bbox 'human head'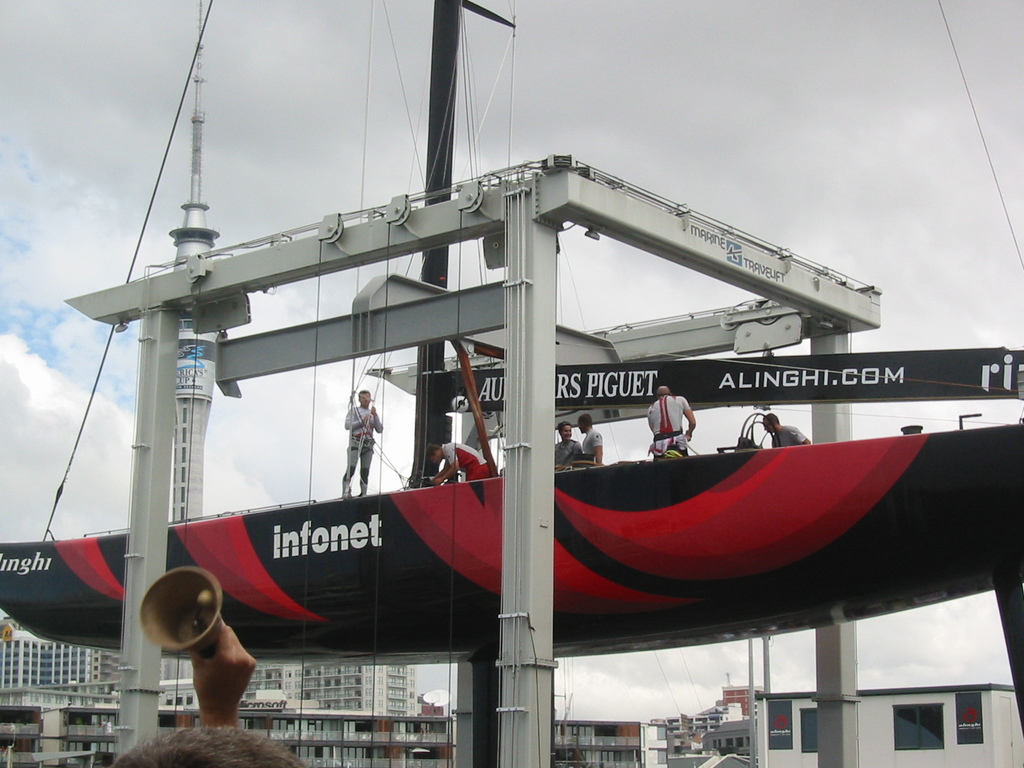
rect(575, 414, 593, 434)
